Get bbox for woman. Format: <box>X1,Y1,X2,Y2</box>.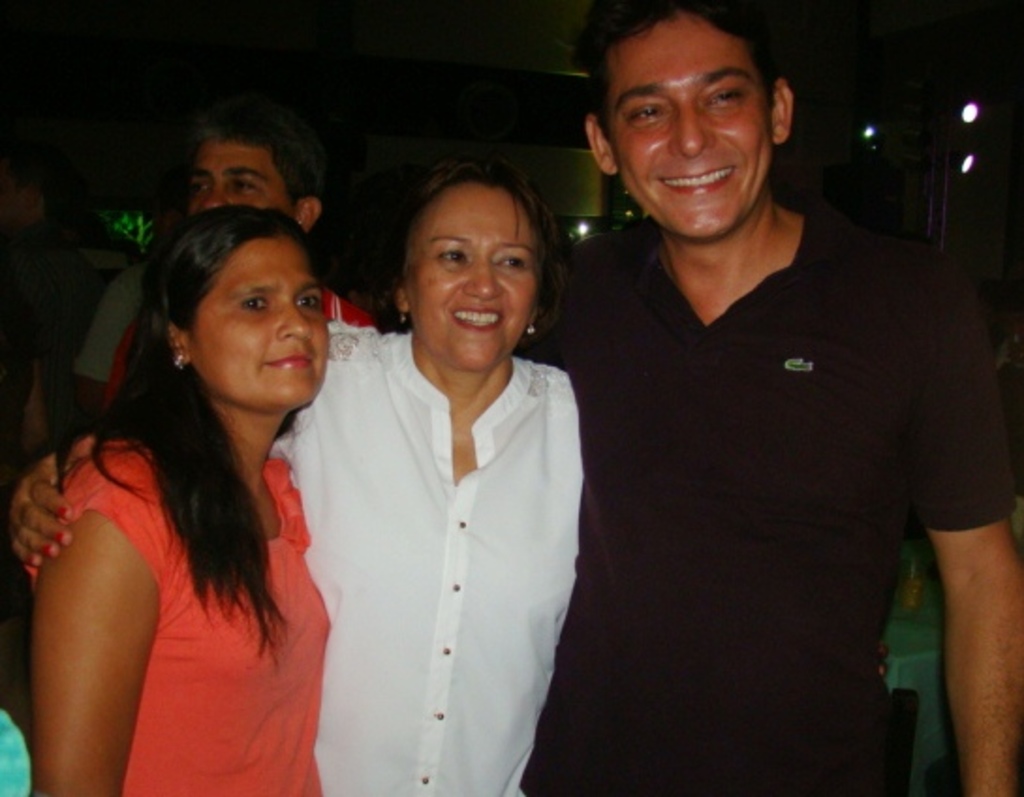
<box>13,150,898,795</box>.
